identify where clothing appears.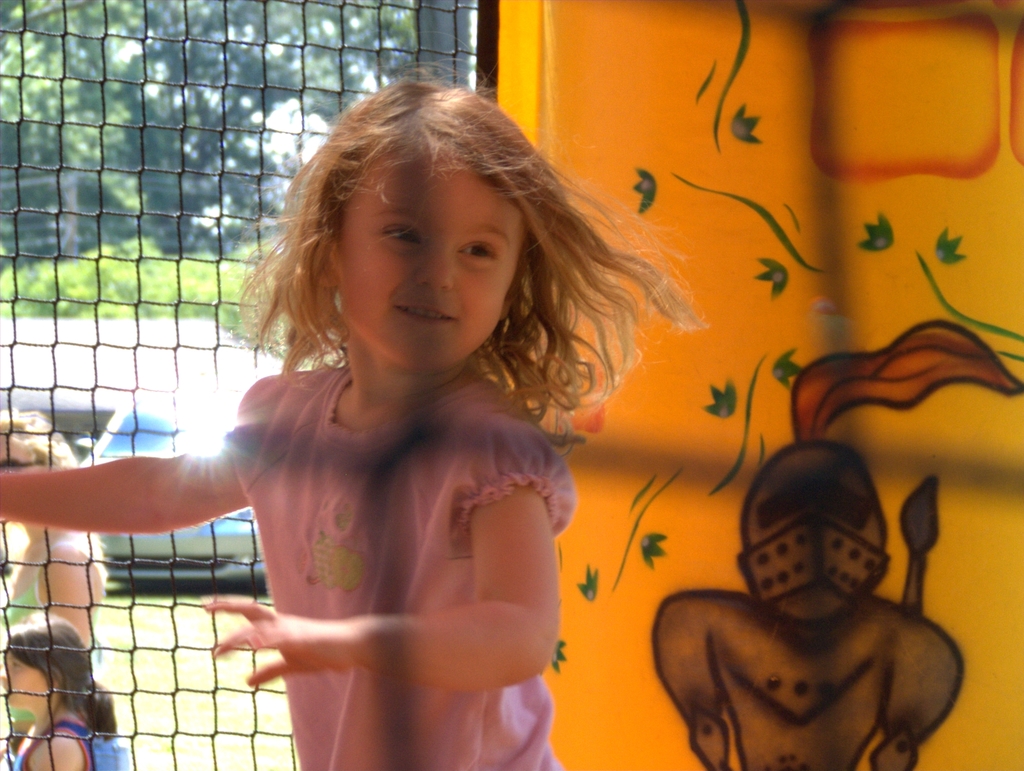
Appears at left=14, top=710, right=96, bottom=770.
